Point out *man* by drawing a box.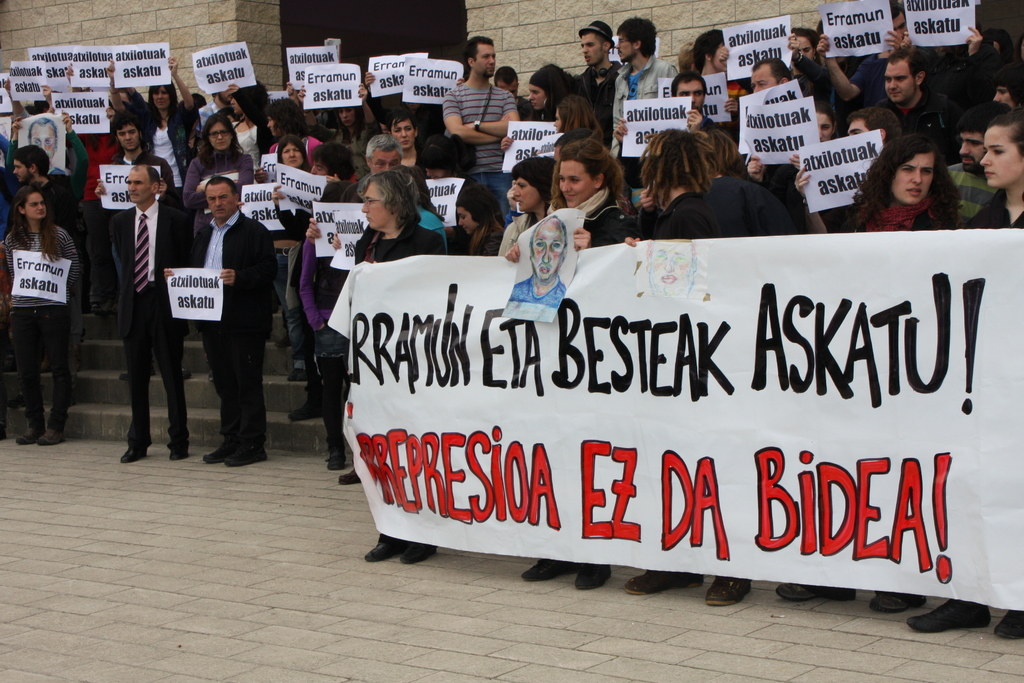
region(24, 117, 67, 174).
